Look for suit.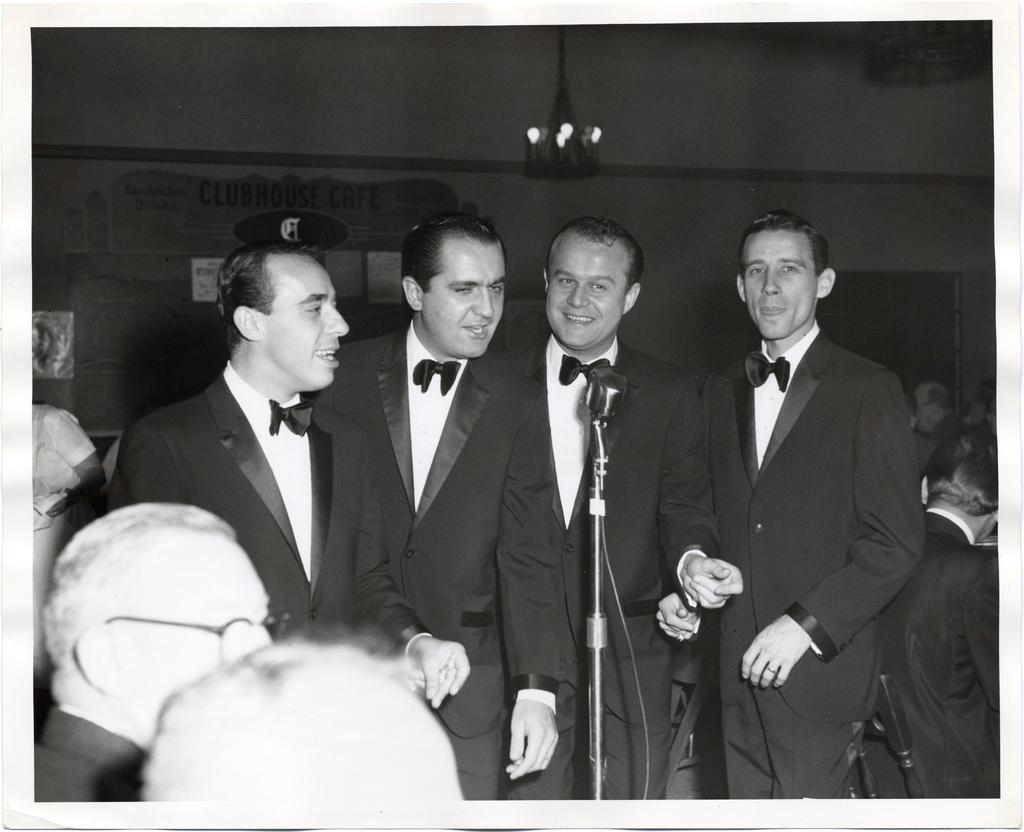
Found: bbox=[697, 319, 927, 799].
